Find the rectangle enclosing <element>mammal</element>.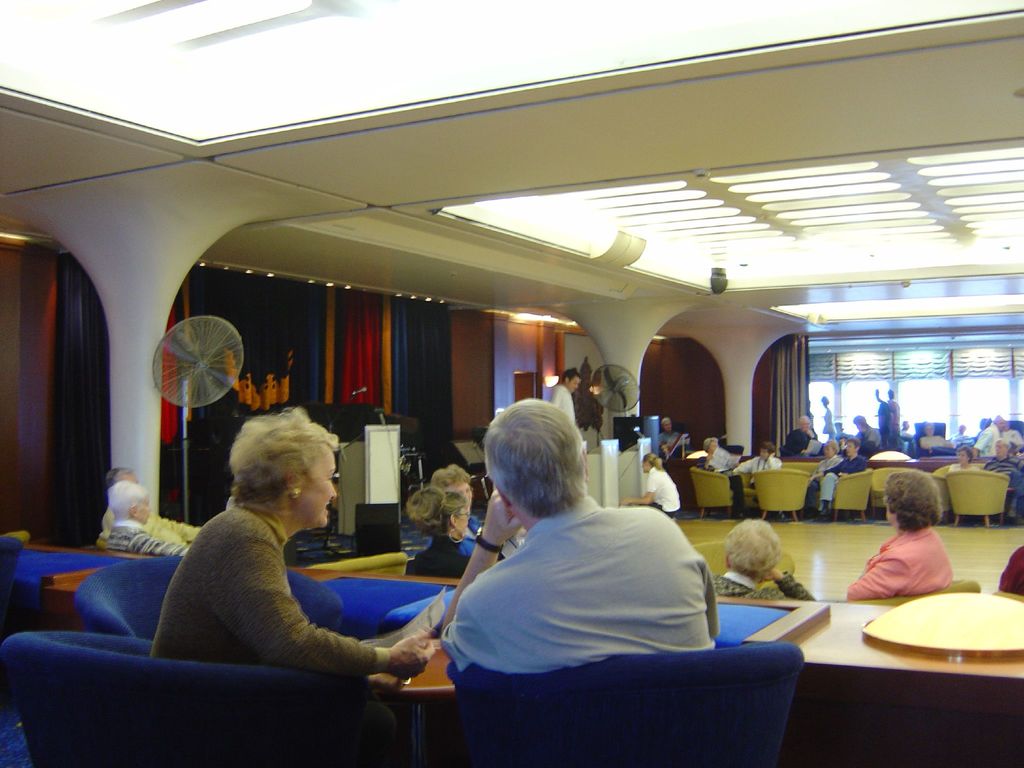
select_region(852, 416, 883, 454).
